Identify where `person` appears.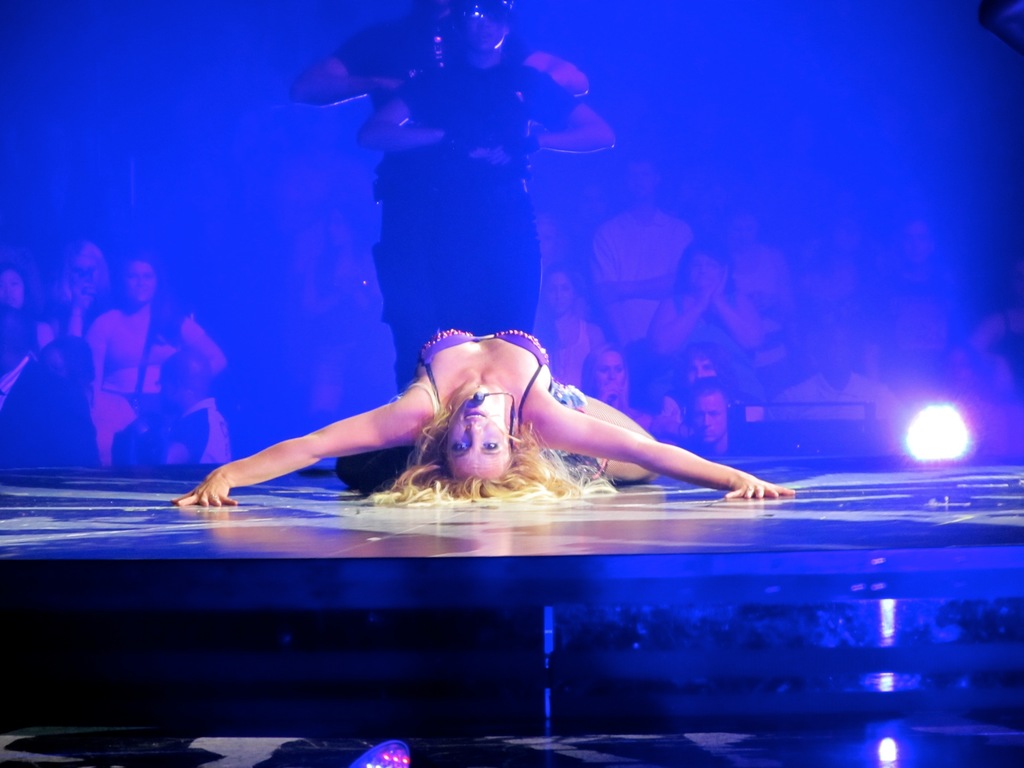
Appears at l=0, t=254, r=55, b=368.
